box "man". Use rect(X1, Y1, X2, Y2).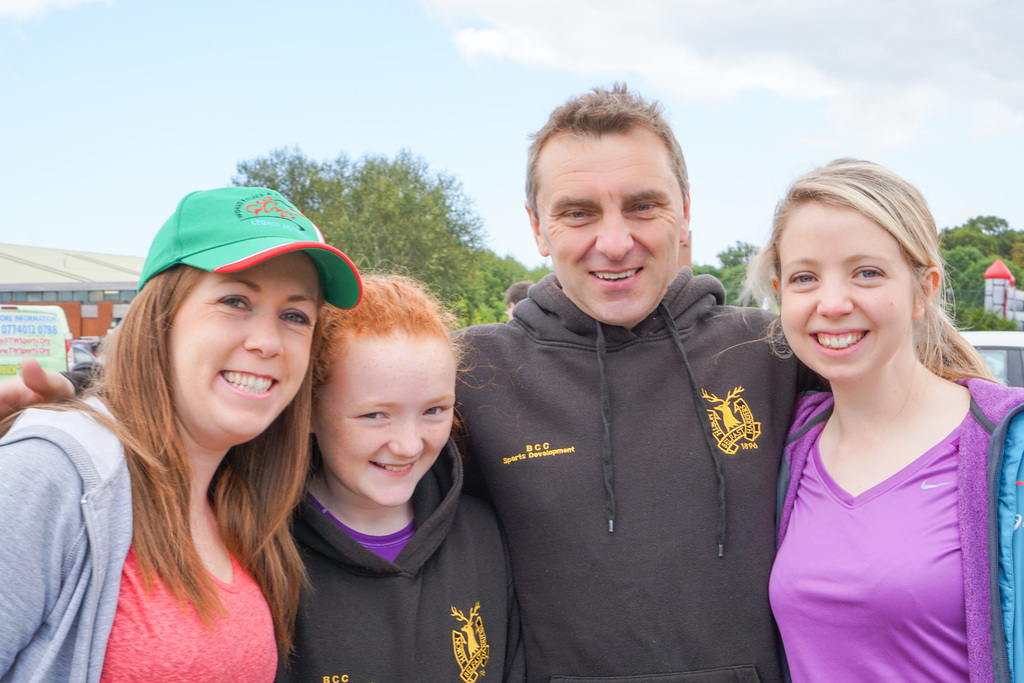
rect(429, 100, 828, 680).
